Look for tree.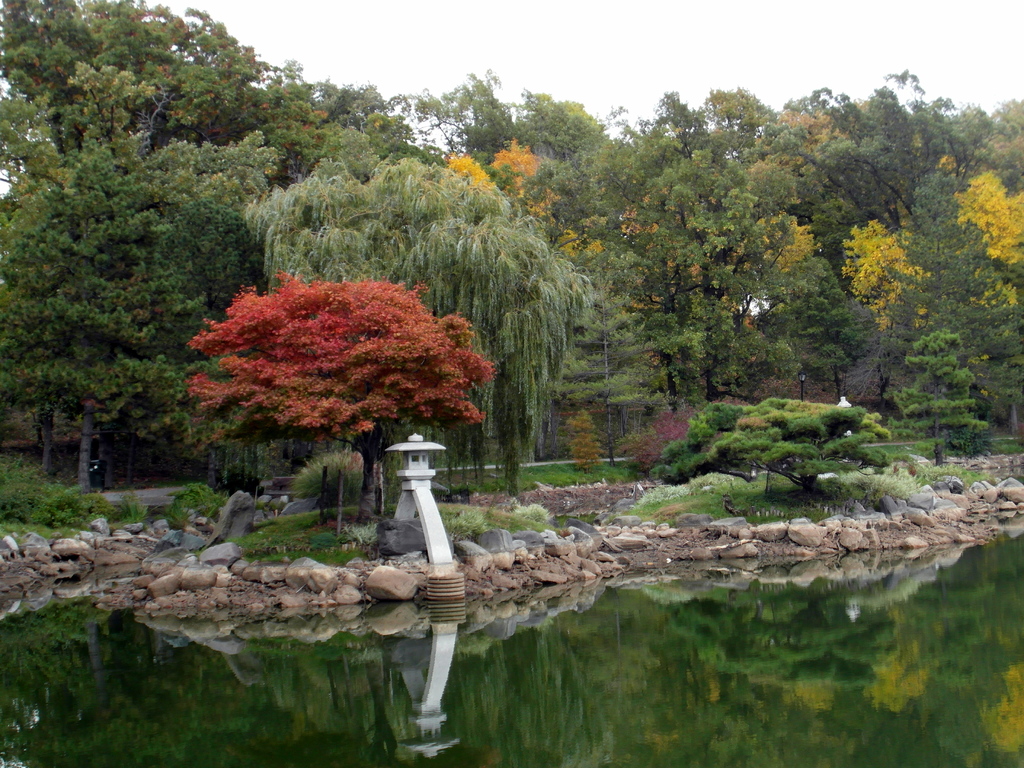
Found: 124, 252, 533, 529.
